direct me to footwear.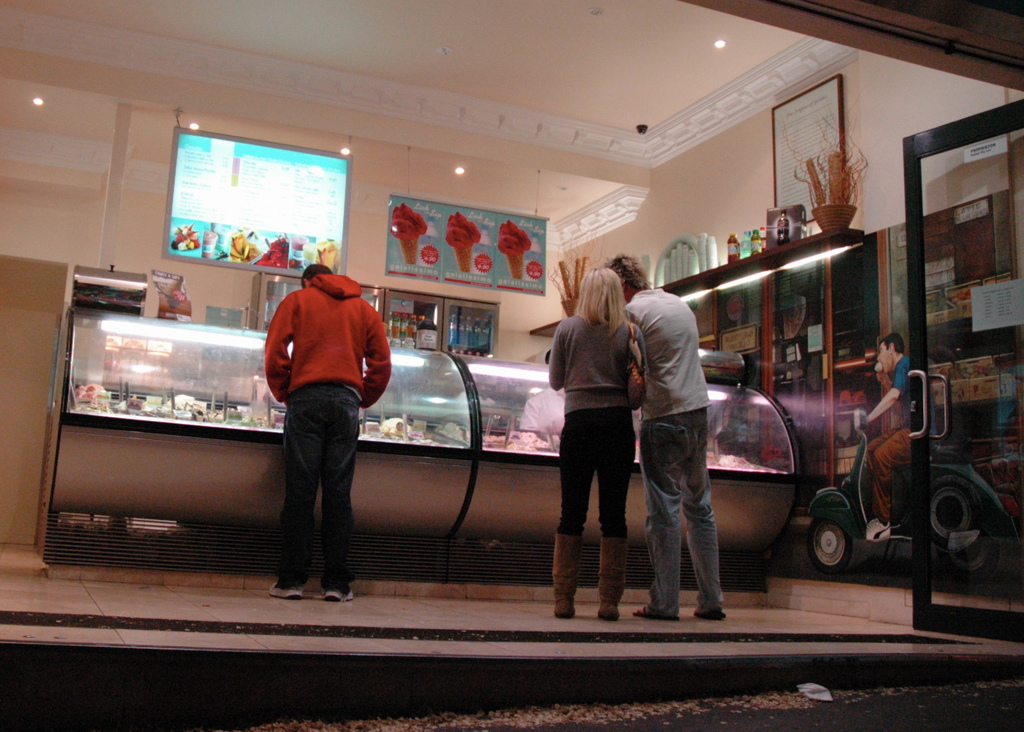
Direction: 323, 585, 360, 601.
